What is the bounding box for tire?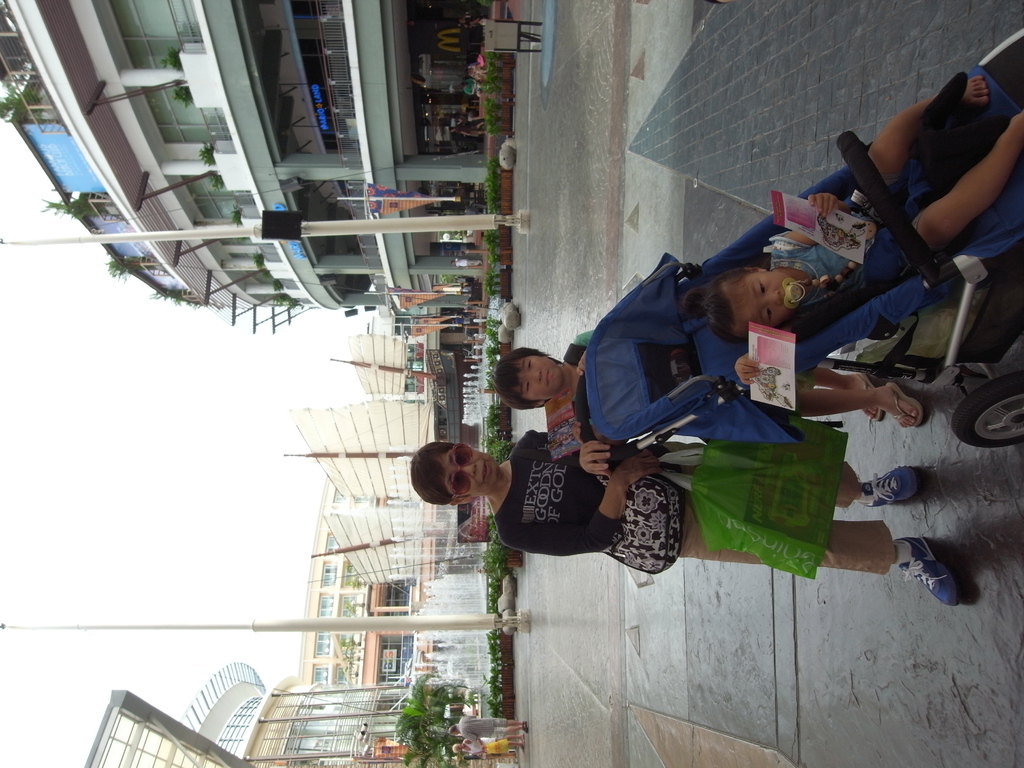
952, 372, 1023, 445.
